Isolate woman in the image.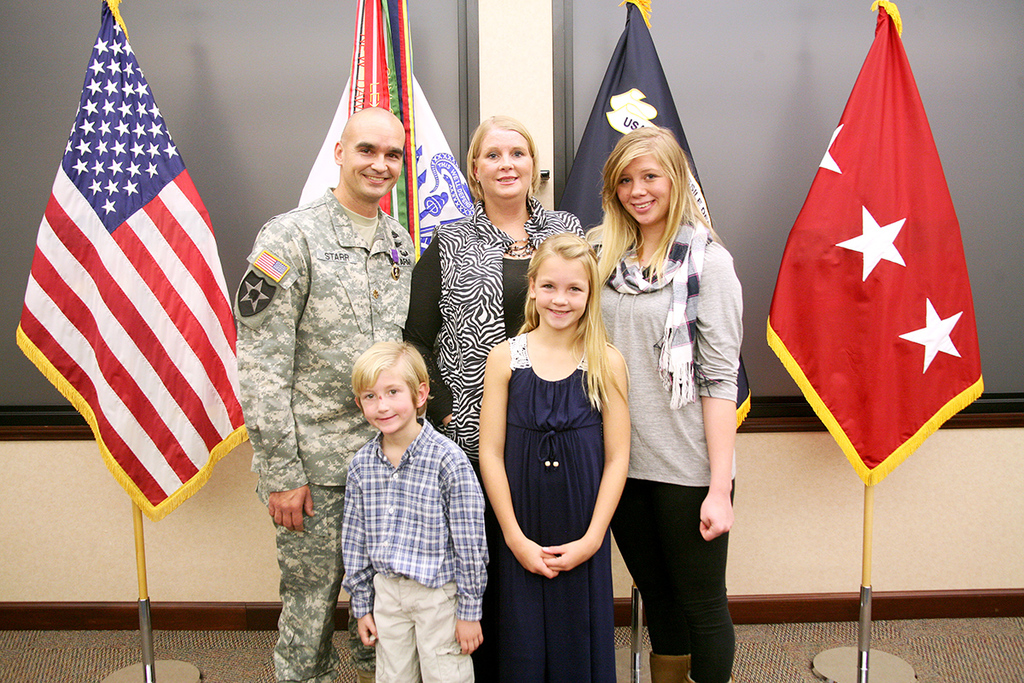
Isolated region: rect(597, 117, 755, 676).
